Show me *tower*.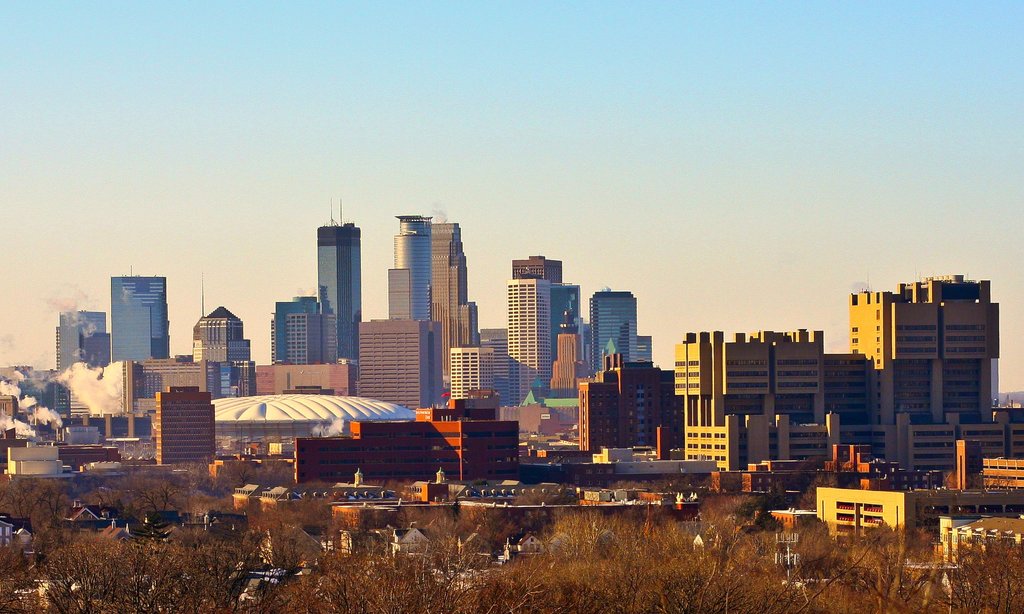
*tower* is here: (314, 216, 362, 373).
